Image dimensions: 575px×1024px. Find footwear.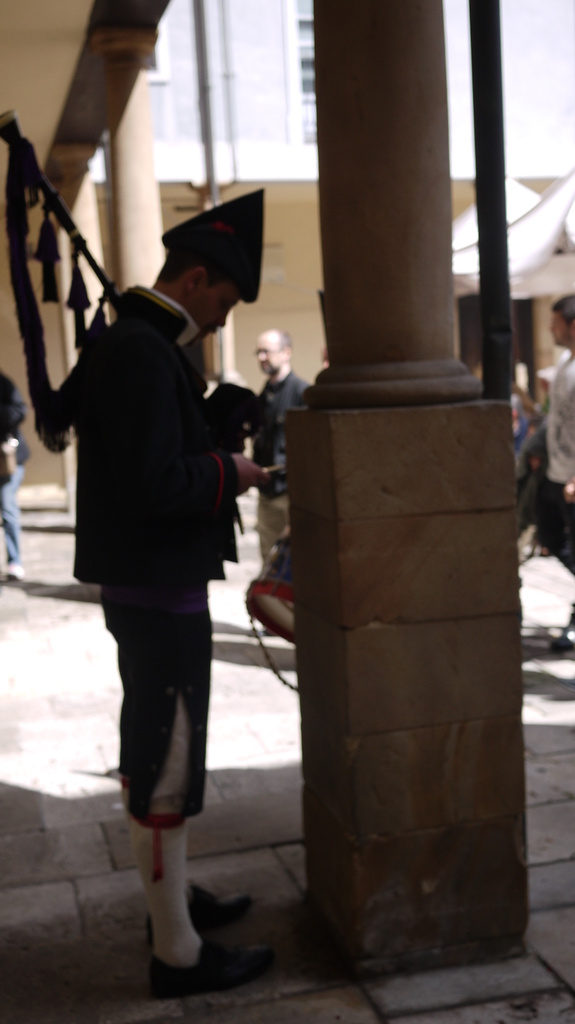
x1=184, y1=881, x2=246, y2=932.
